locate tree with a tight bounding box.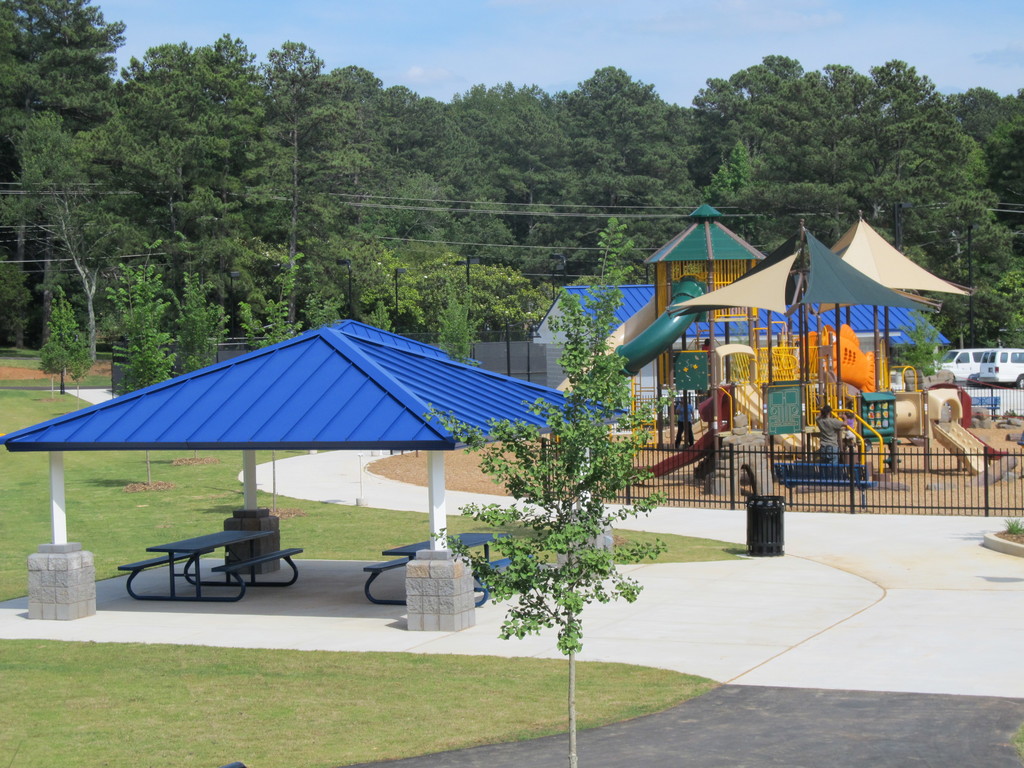
x1=509 y1=90 x2=574 y2=291.
